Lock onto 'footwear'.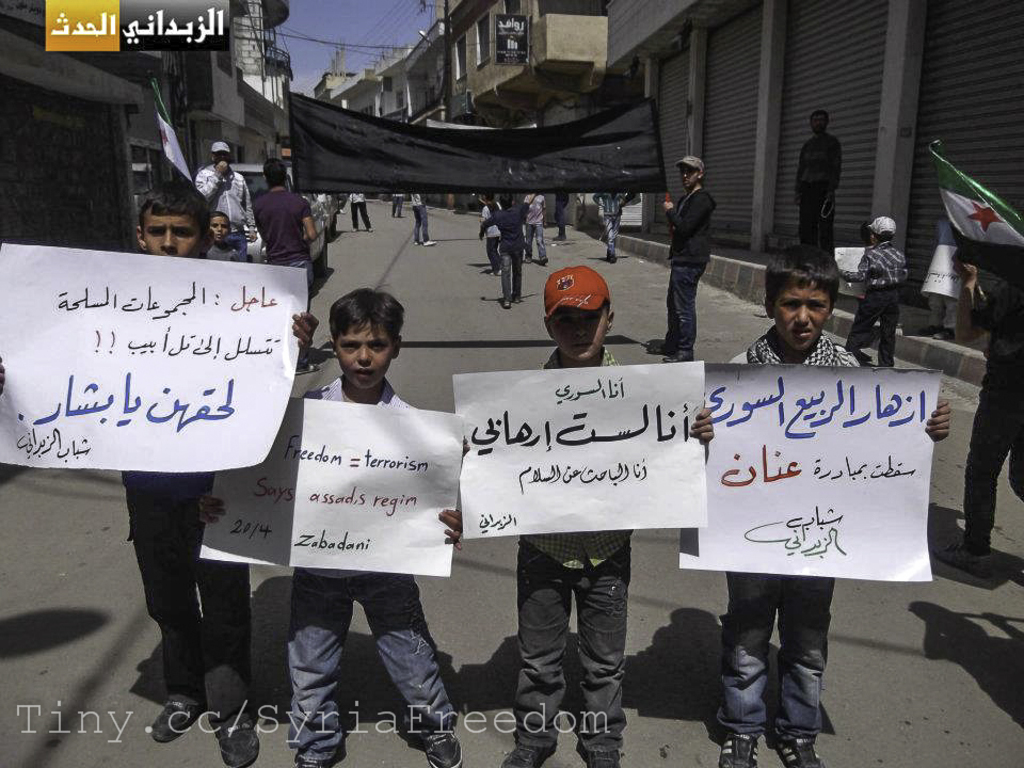
Locked: {"x1": 774, "y1": 736, "x2": 828, "y2": 767}.
